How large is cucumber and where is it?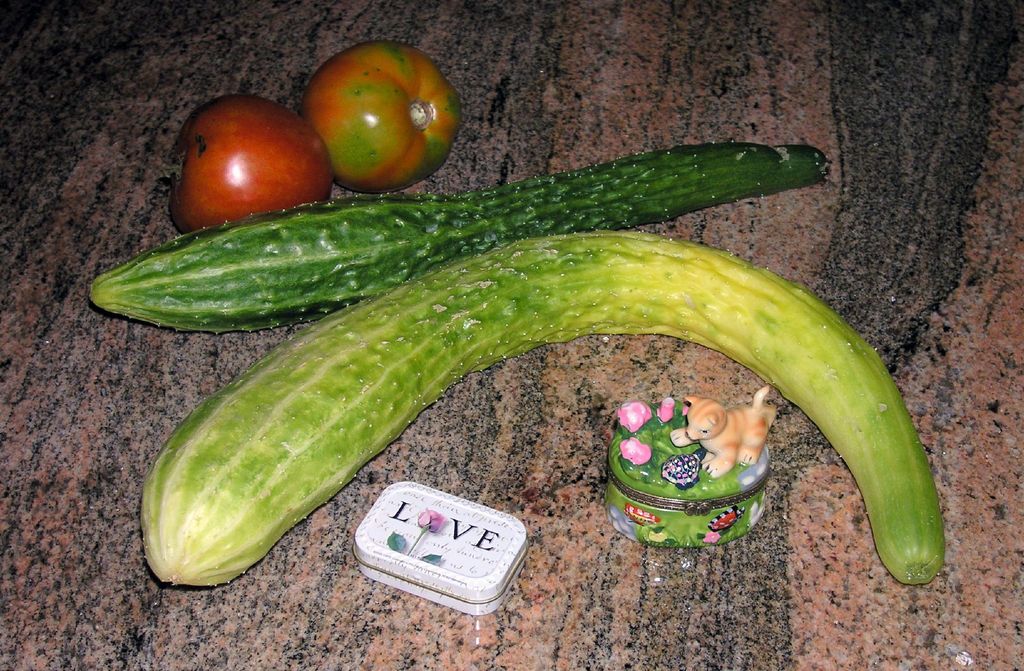
Bounding box: (left=86, top=137, right=826, bottom=336).
